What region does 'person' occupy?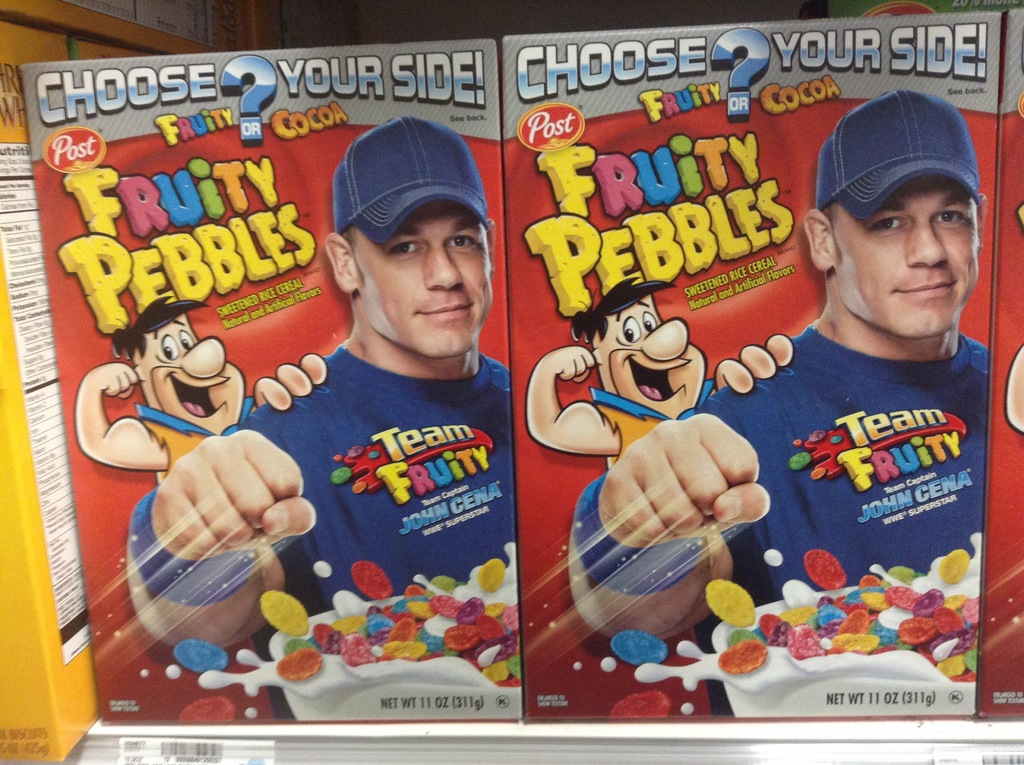
684,108,996,684.
